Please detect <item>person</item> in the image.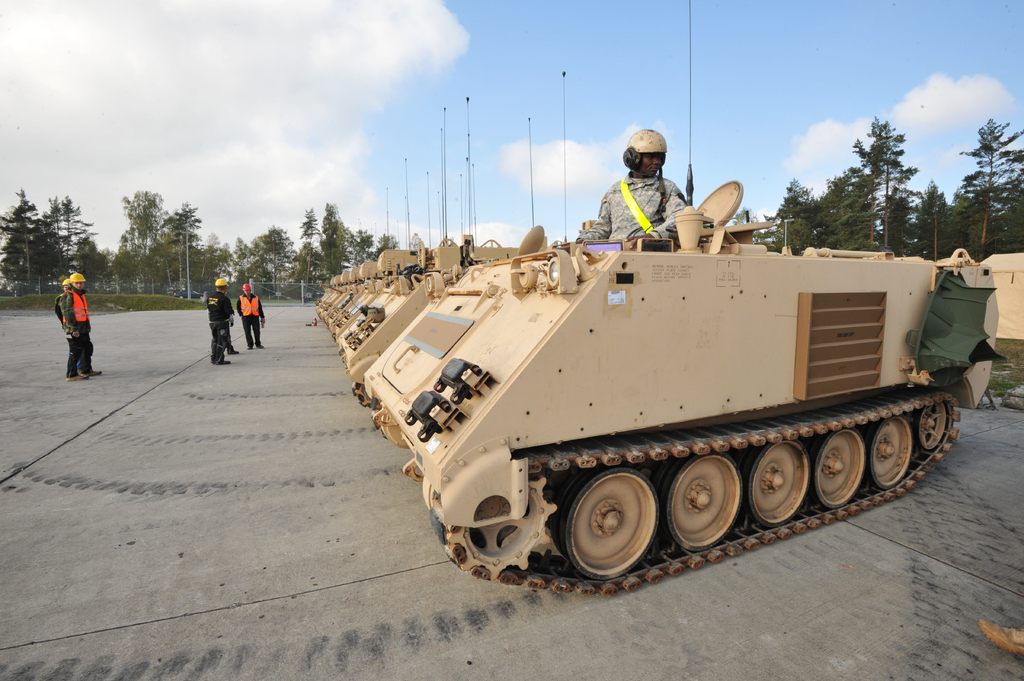
select_region(209, 277, 236, 366).
